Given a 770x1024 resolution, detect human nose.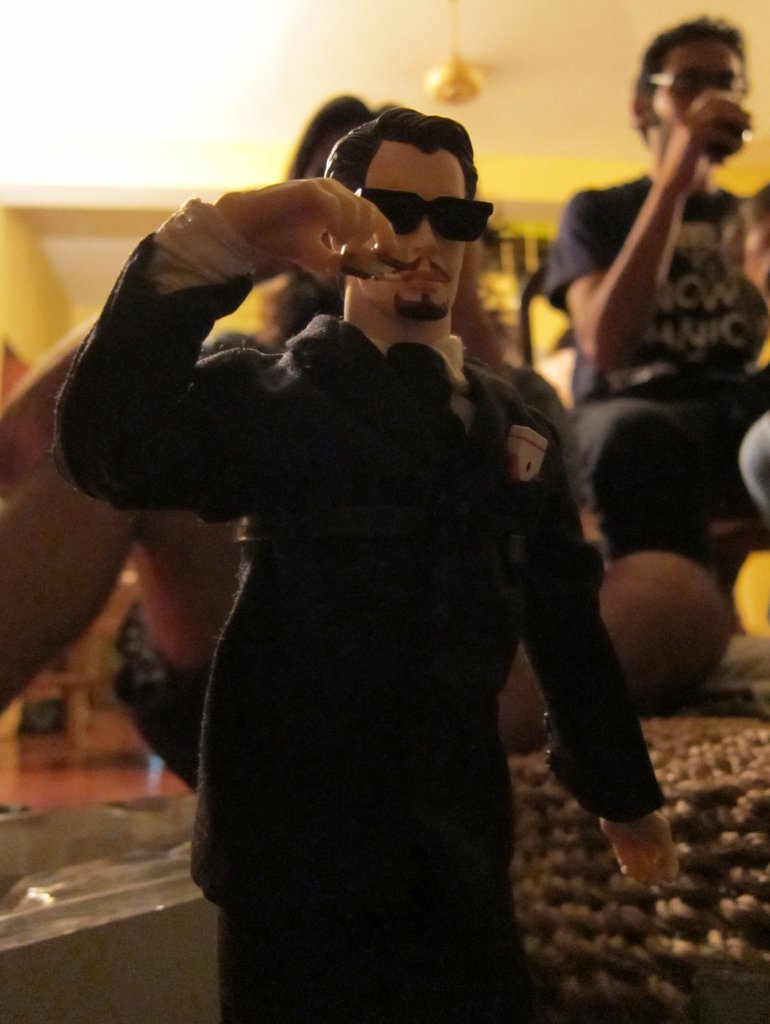
rect(416, 219, 444, 256).
